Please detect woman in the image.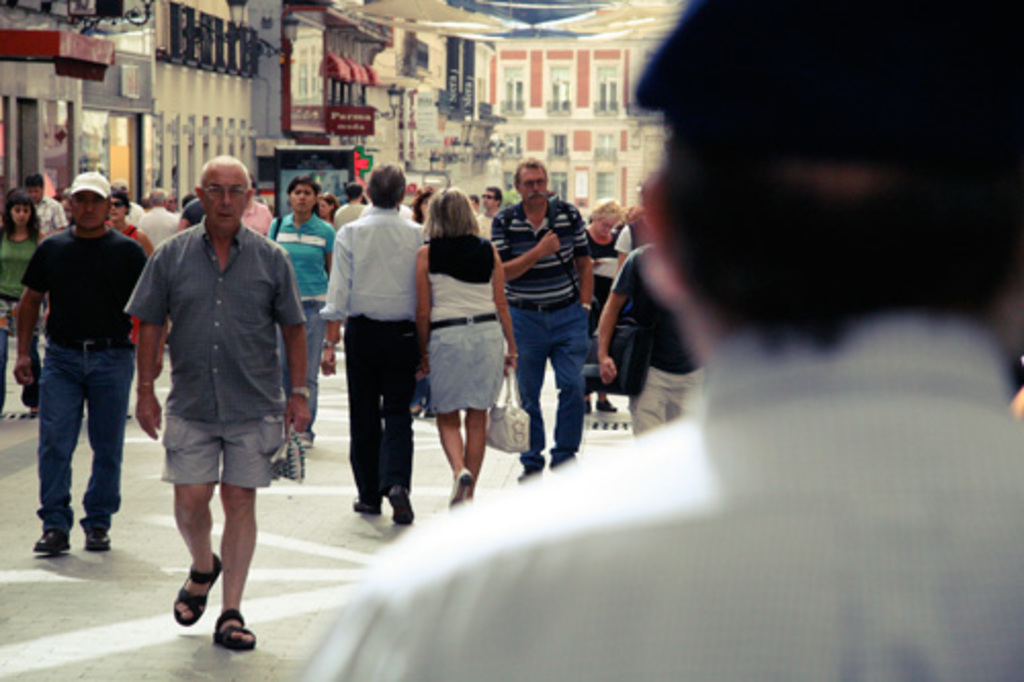
x1=0, y1=195, x2=55, y2=414.
